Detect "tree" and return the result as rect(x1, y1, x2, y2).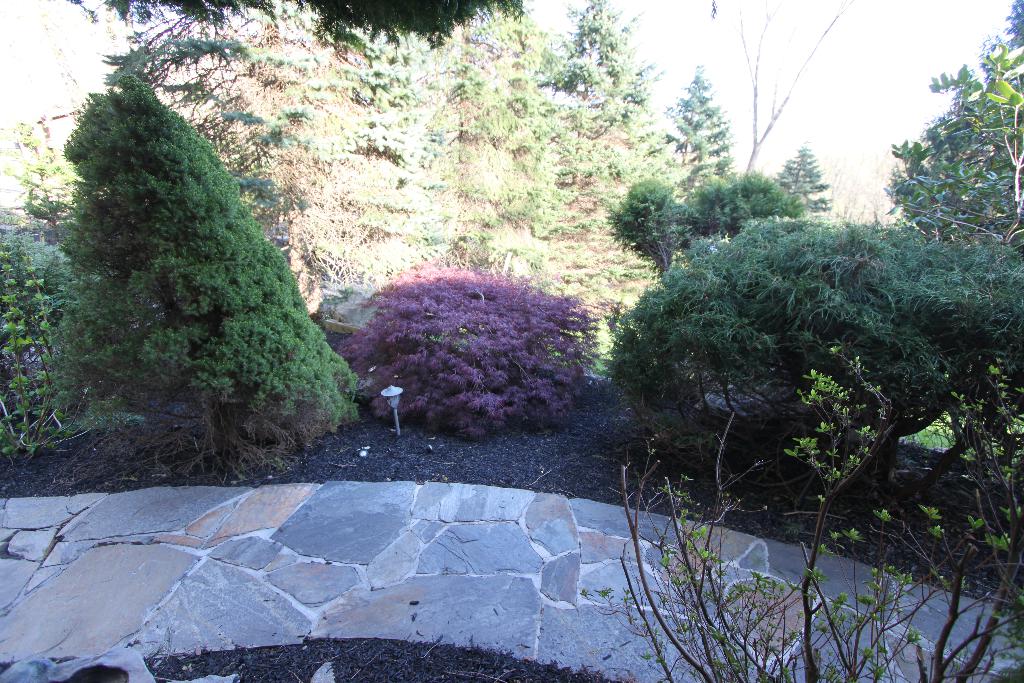
rect(20, 36, 353, 482).
